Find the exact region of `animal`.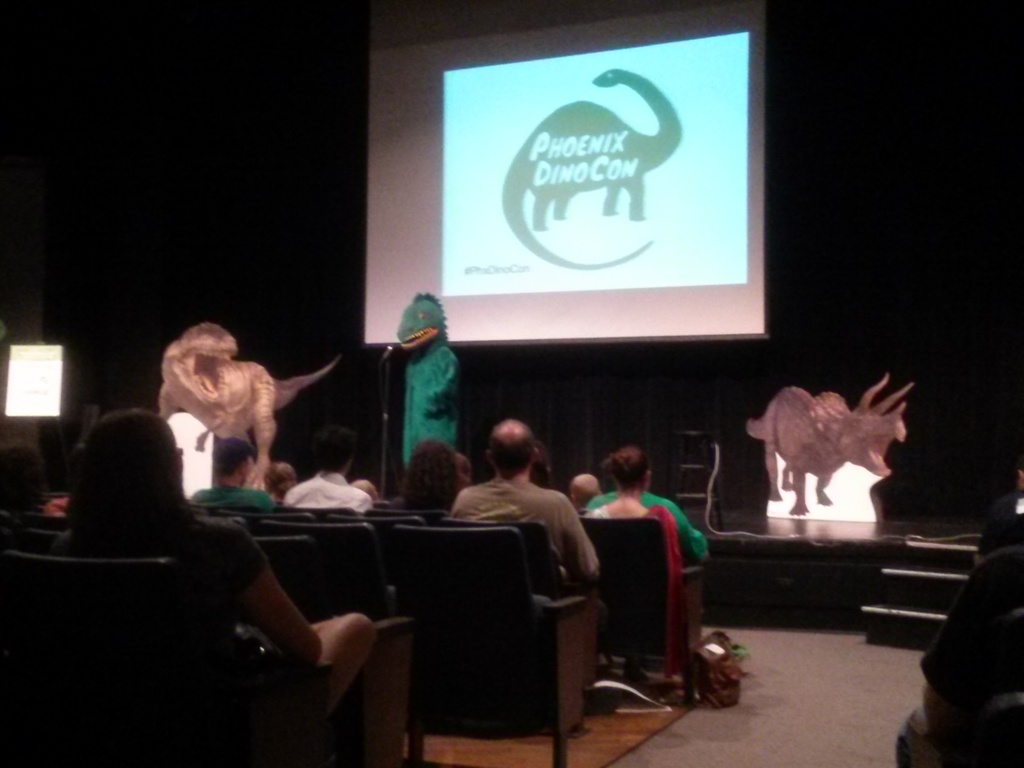
Exact region: box(150, 327, 344, 492).
